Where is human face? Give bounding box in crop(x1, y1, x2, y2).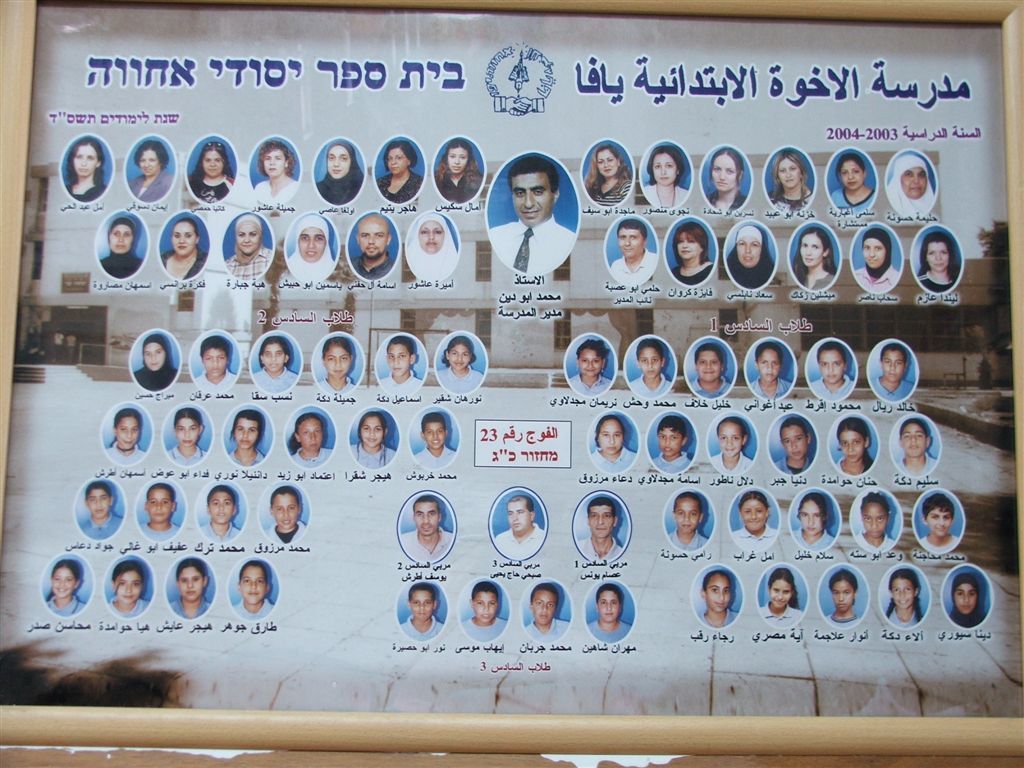
crop(272, 489, 301, 532).
